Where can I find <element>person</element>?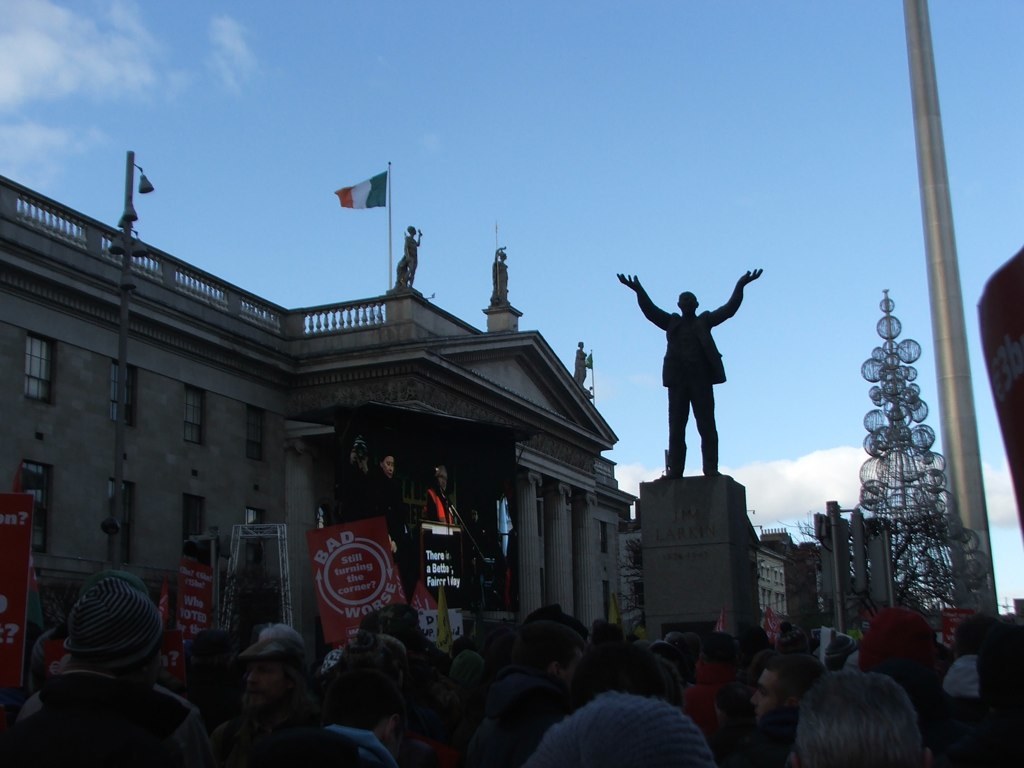
You can find it at <box>369,449,404,555</box>.
